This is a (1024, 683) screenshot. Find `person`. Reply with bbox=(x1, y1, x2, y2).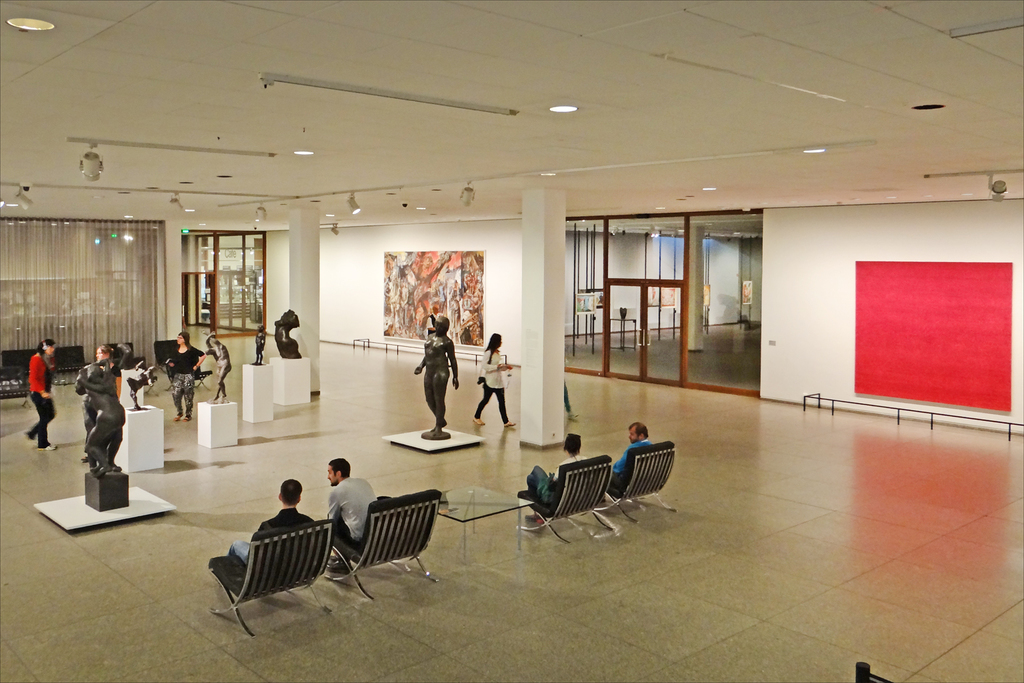
bbox=(526, 431, 583, 520).
